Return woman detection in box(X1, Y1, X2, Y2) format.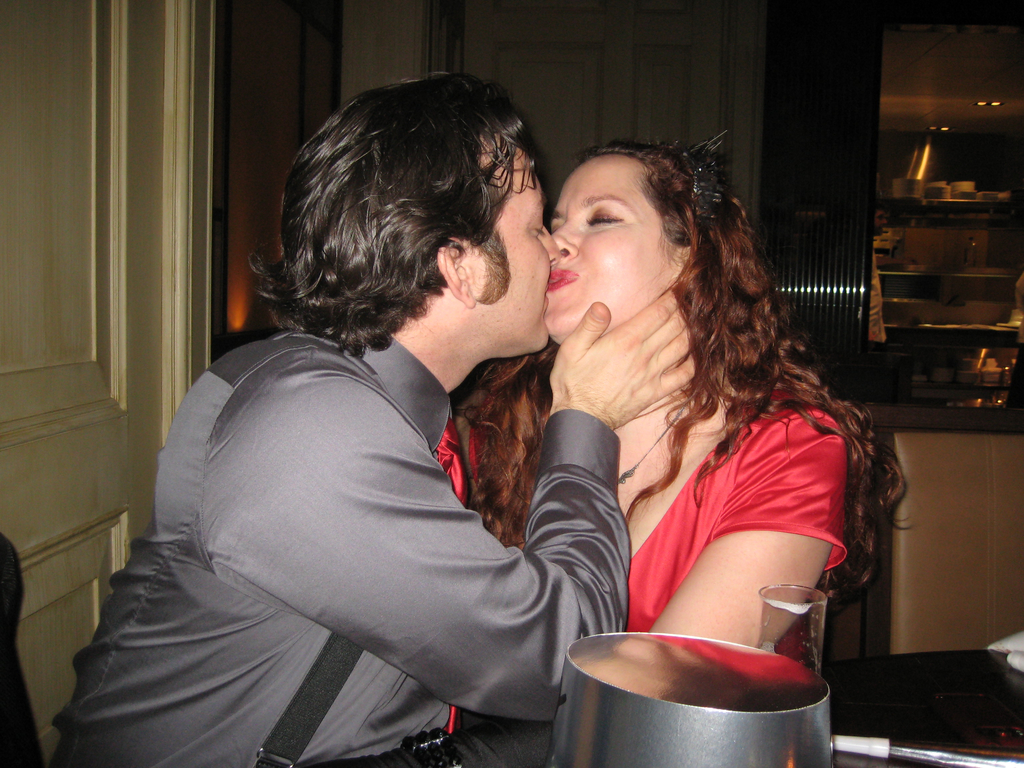
box(306, 140, 905, 767).
